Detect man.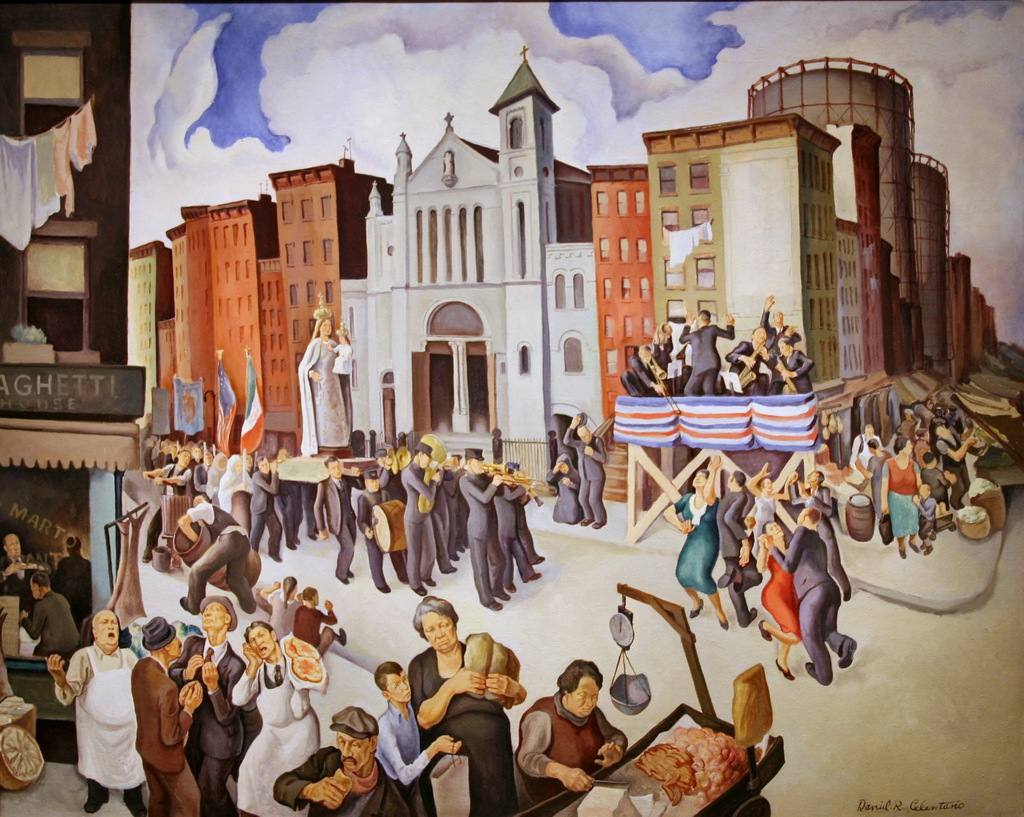
Detected at 760 508 858 683.
